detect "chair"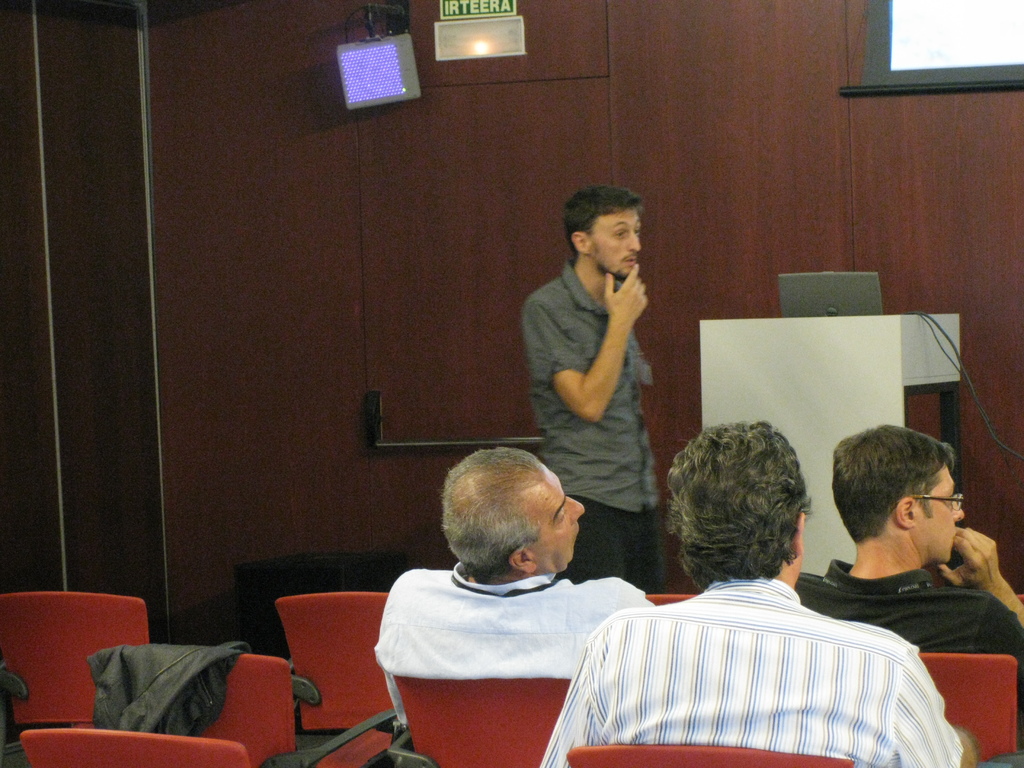
[643, 595, 694, 607]
